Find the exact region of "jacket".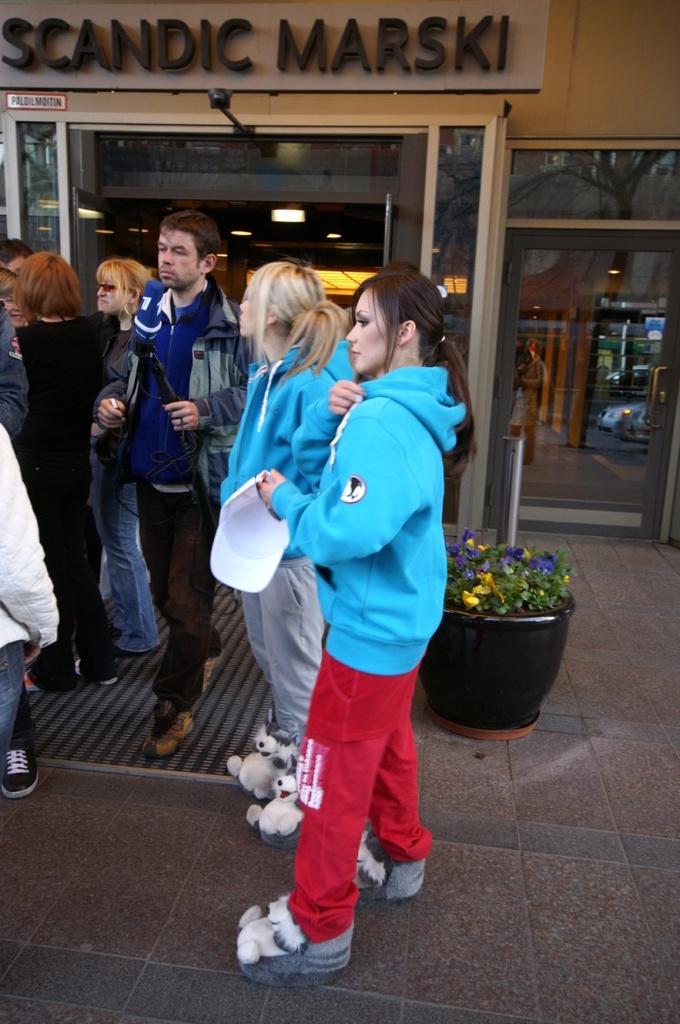
Exact region: bbox(108, 226, 241, 480).
